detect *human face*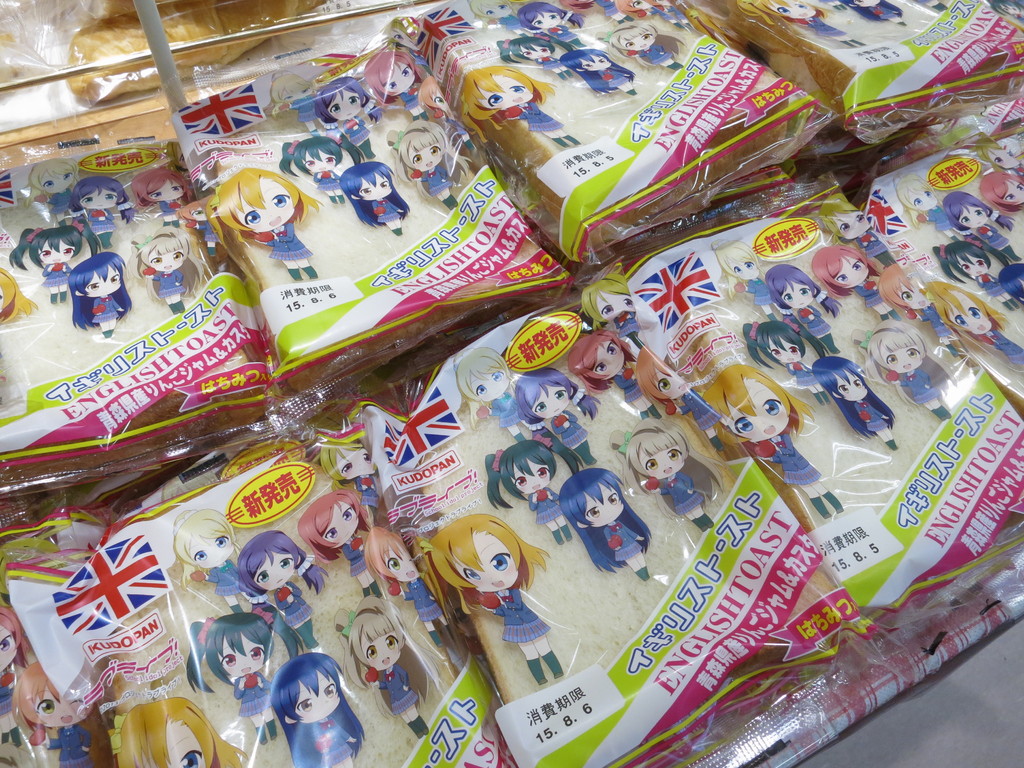
detection(834, 367, 868, 402)
